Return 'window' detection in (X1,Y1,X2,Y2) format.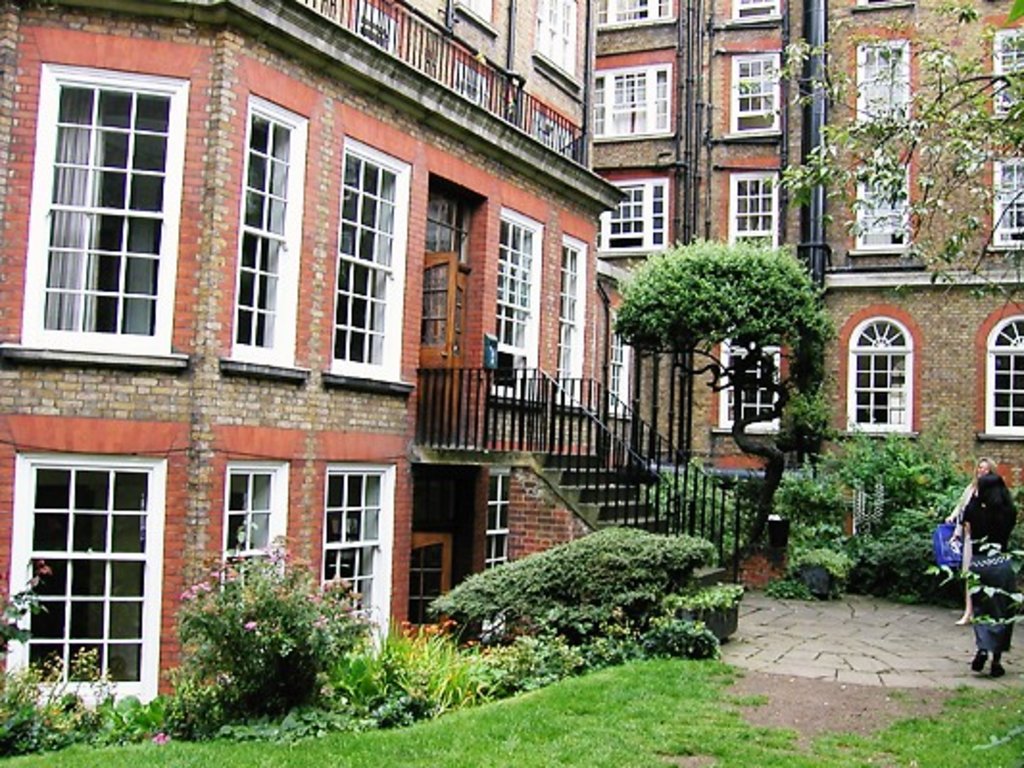
(596,0,674,25).
